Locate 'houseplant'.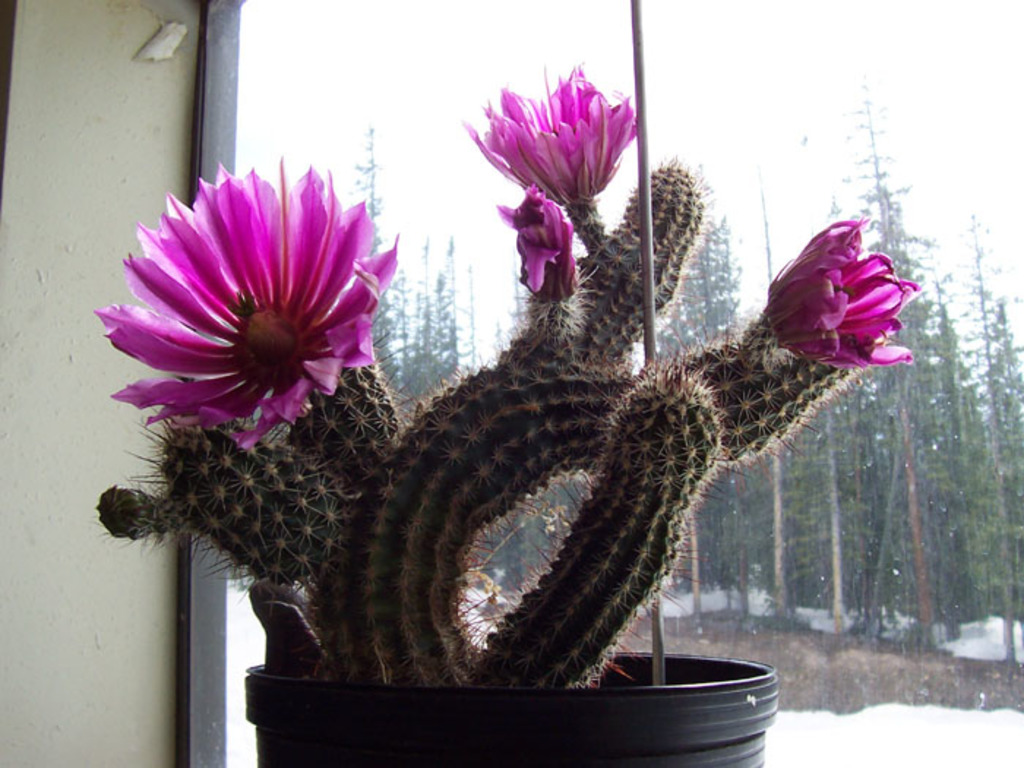
Bounding box: (left=95, top=0, right=925, bottom=767).
